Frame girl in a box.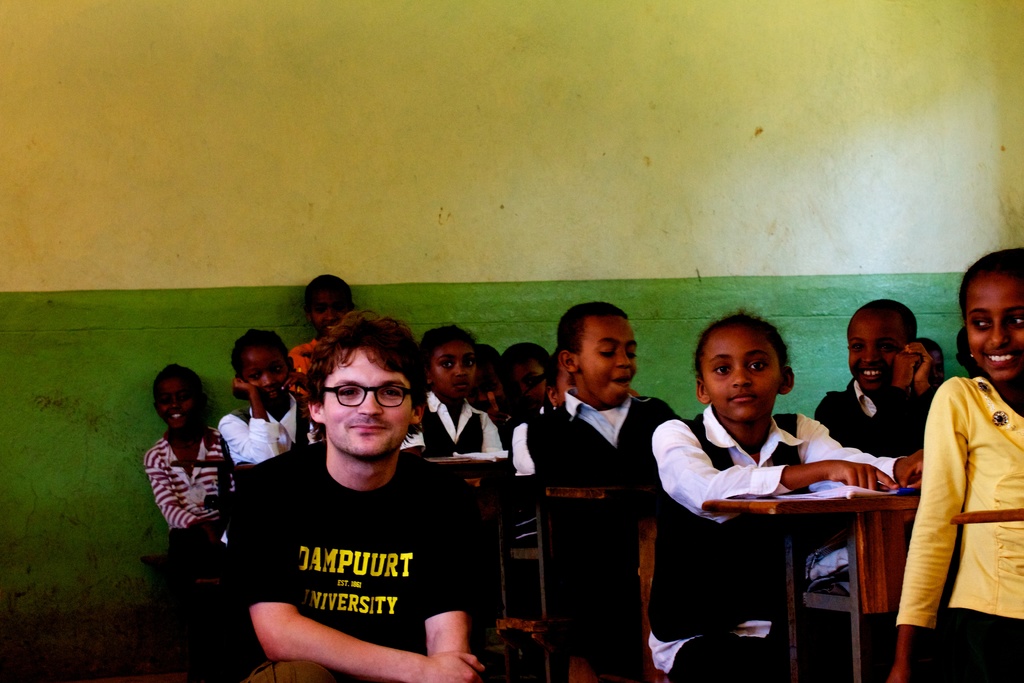
detection(399, 323, 502, 522).
